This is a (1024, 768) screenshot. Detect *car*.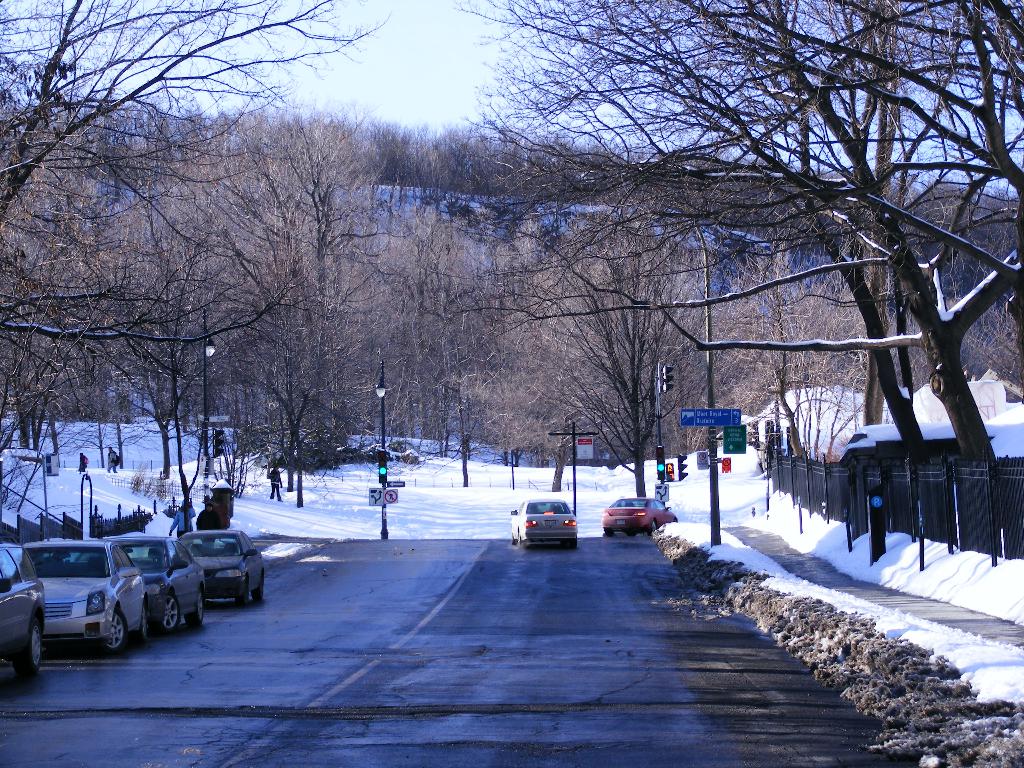
region(0, 544, 47, 676).
